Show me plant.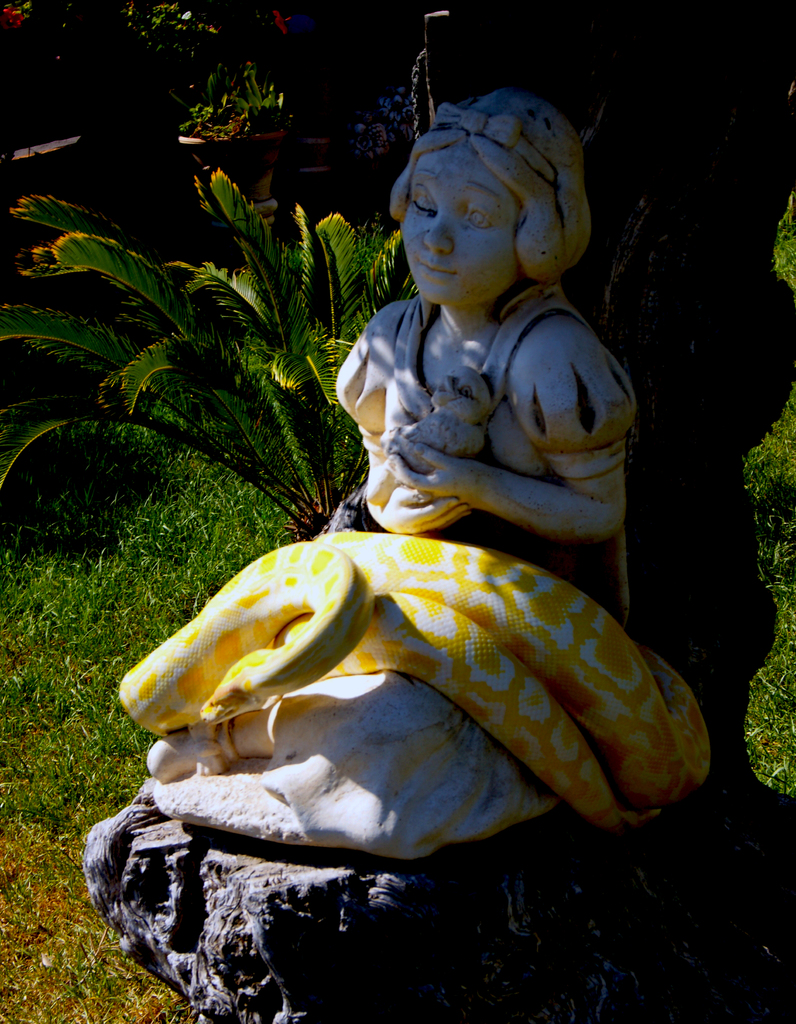
plant is here: Rect(71, 118, 402, 585).
